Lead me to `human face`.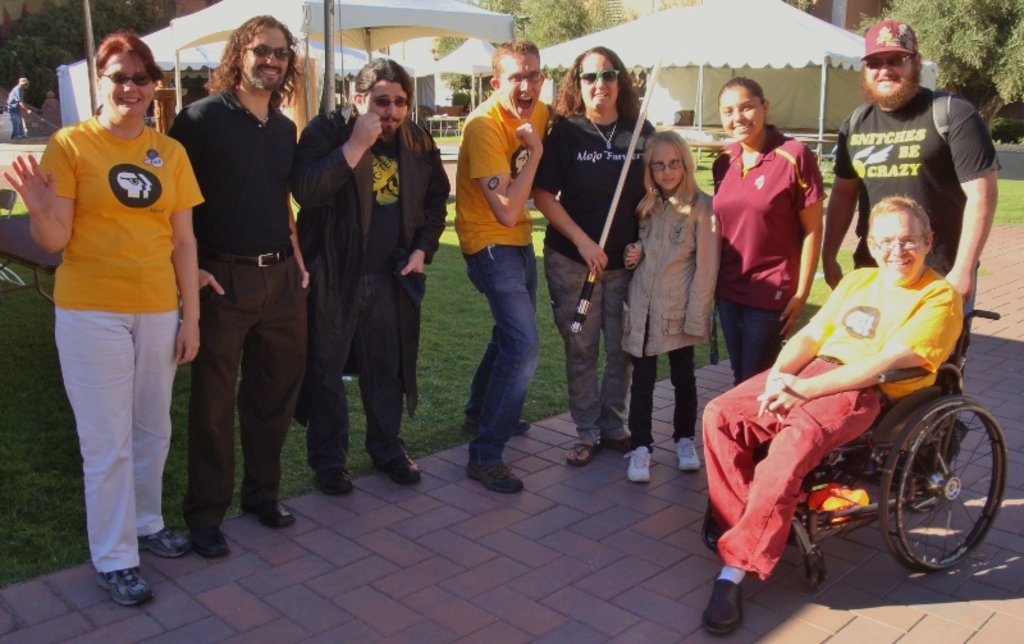
Lead to [x1=500, y1=59, x2=543, y2=125].
